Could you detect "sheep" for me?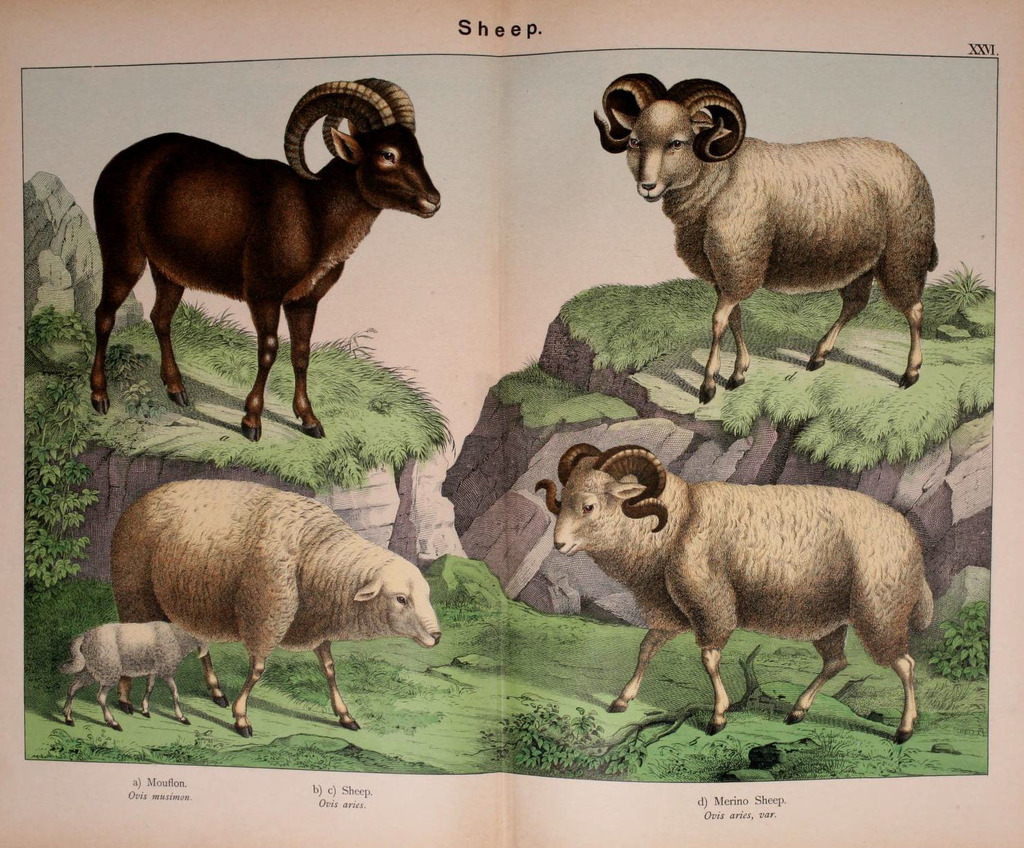
Detection result: detection(584, 66, 946, 399).
